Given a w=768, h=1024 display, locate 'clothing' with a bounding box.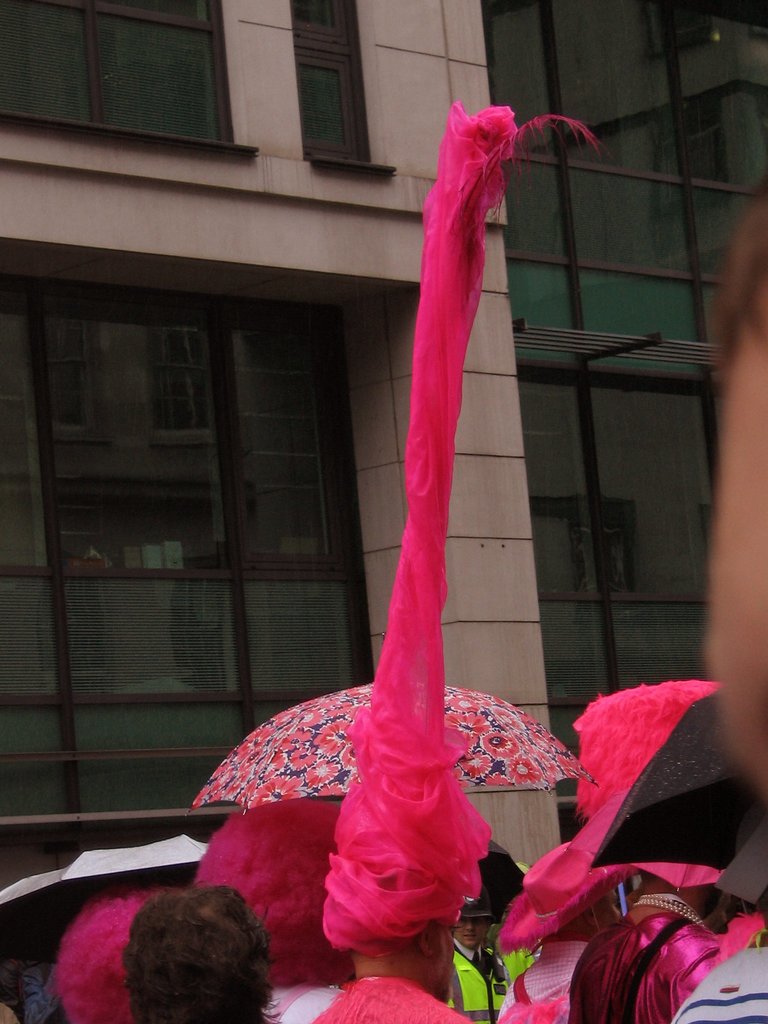
Located: <box>312,975,474,1023</box>.
